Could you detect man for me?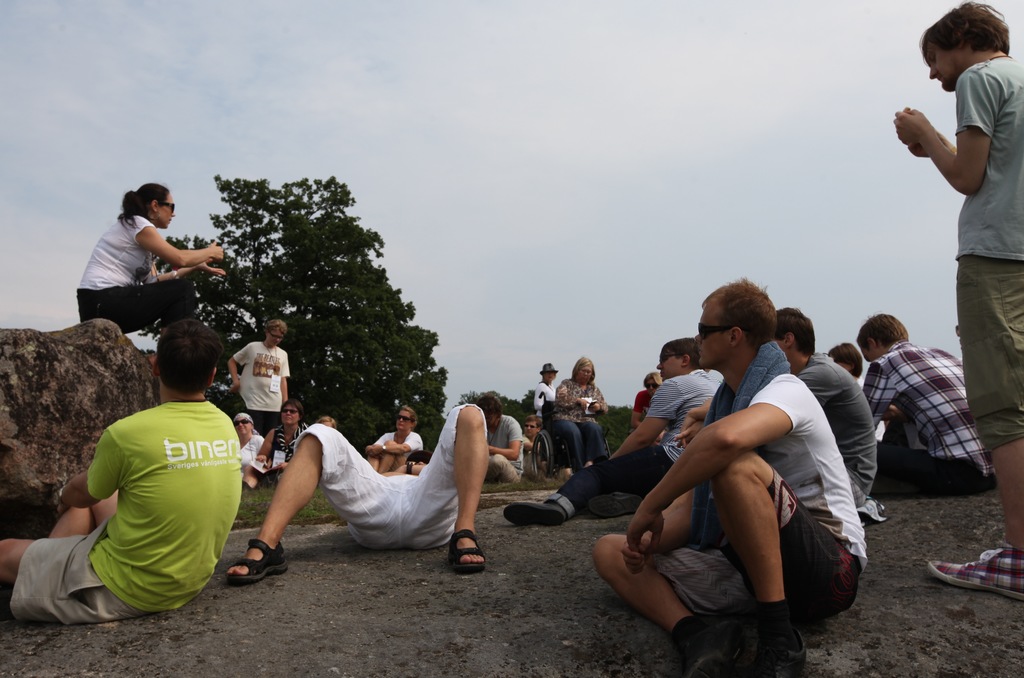
Detection result: detection(891, 0, 1023, 592).
